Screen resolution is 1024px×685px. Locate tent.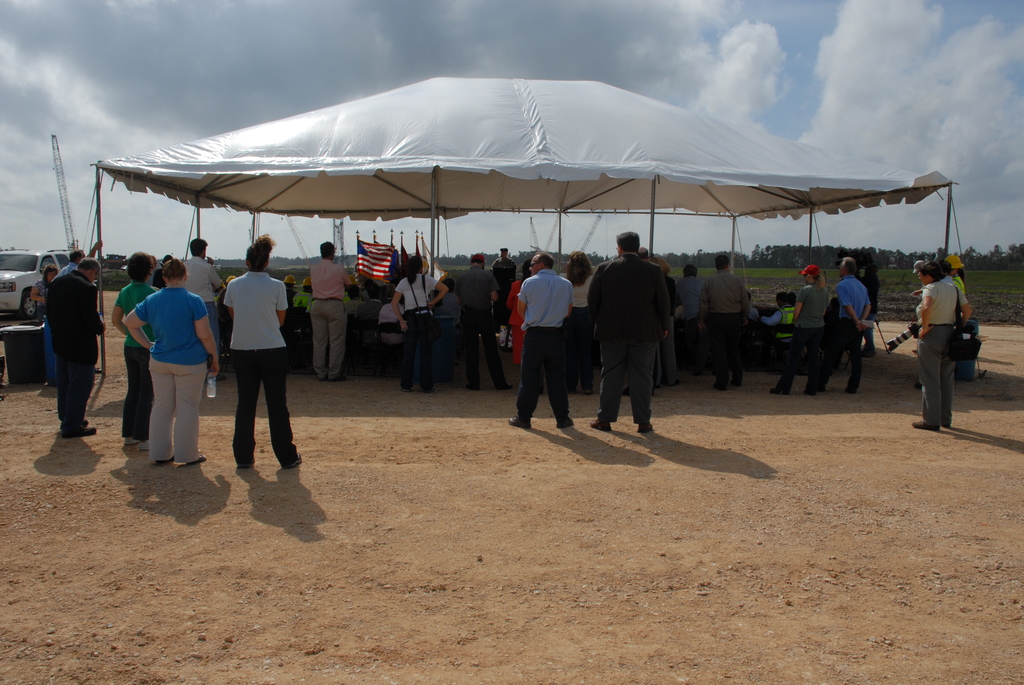
locate(60, 78, 912, 432).
